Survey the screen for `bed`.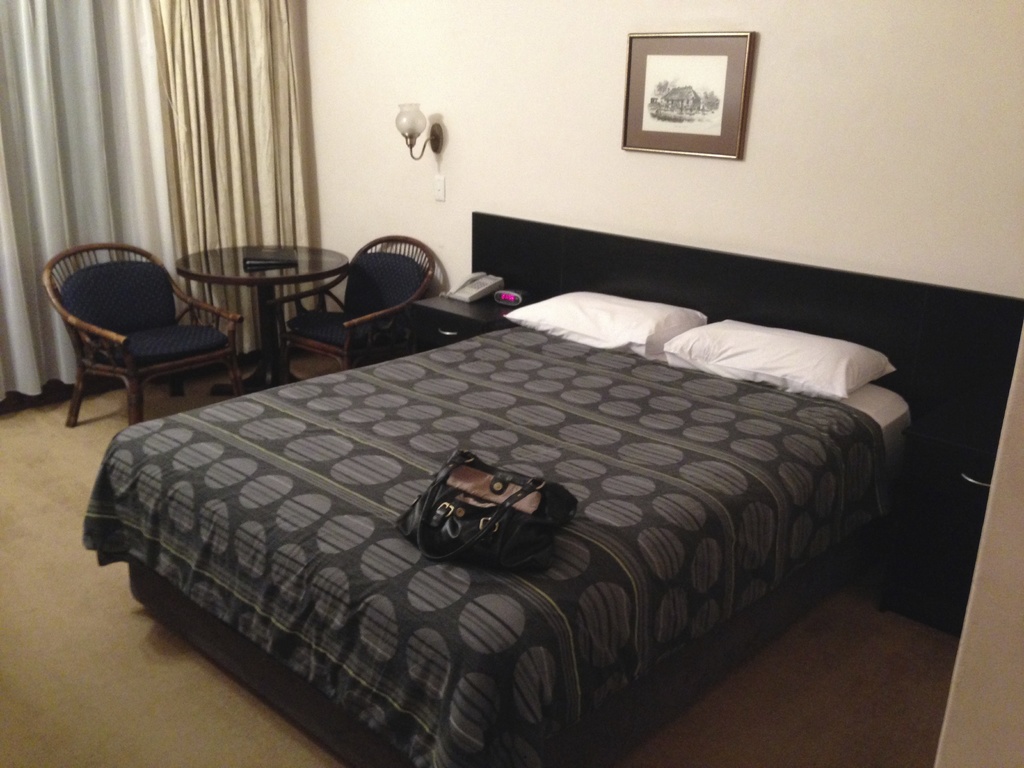
Survey found: region(75, 202, 1023, 767).
